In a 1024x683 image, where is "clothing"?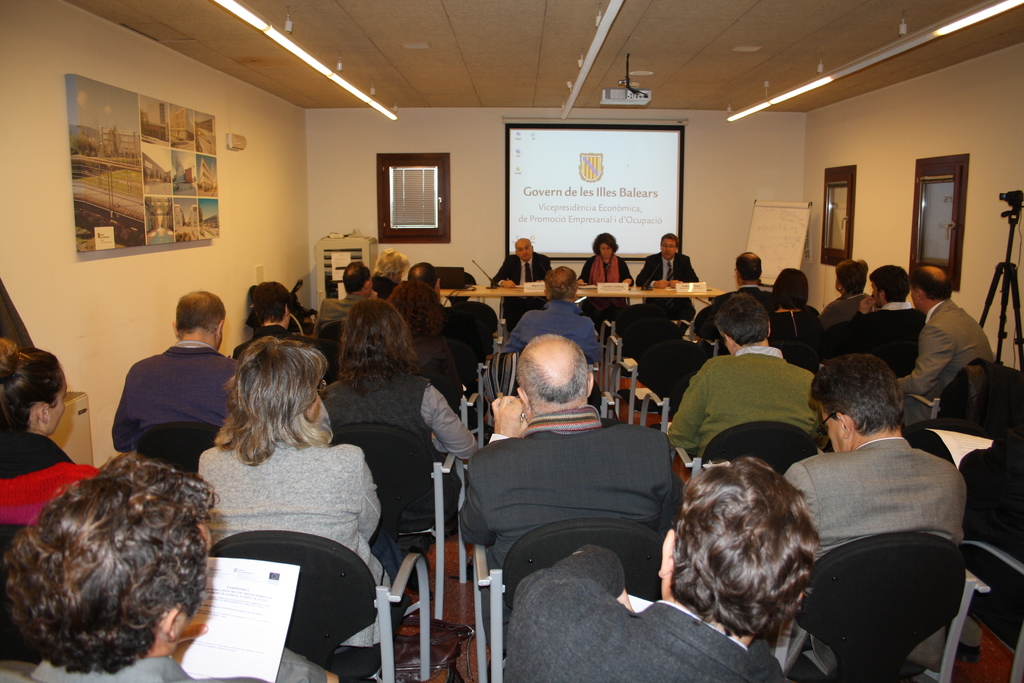
671 347 812 454.
